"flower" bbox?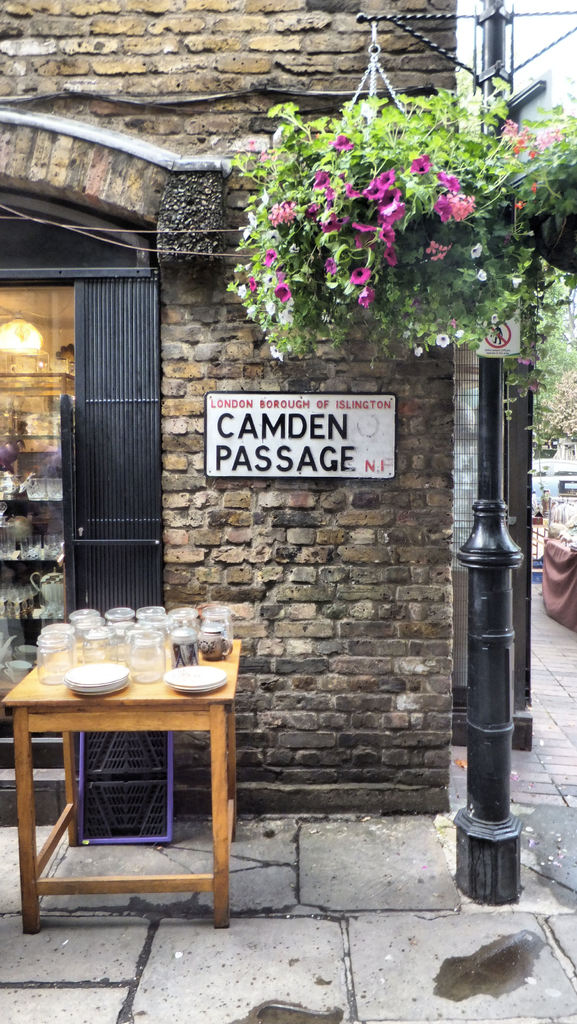
<box>517,357,532,367</box>
